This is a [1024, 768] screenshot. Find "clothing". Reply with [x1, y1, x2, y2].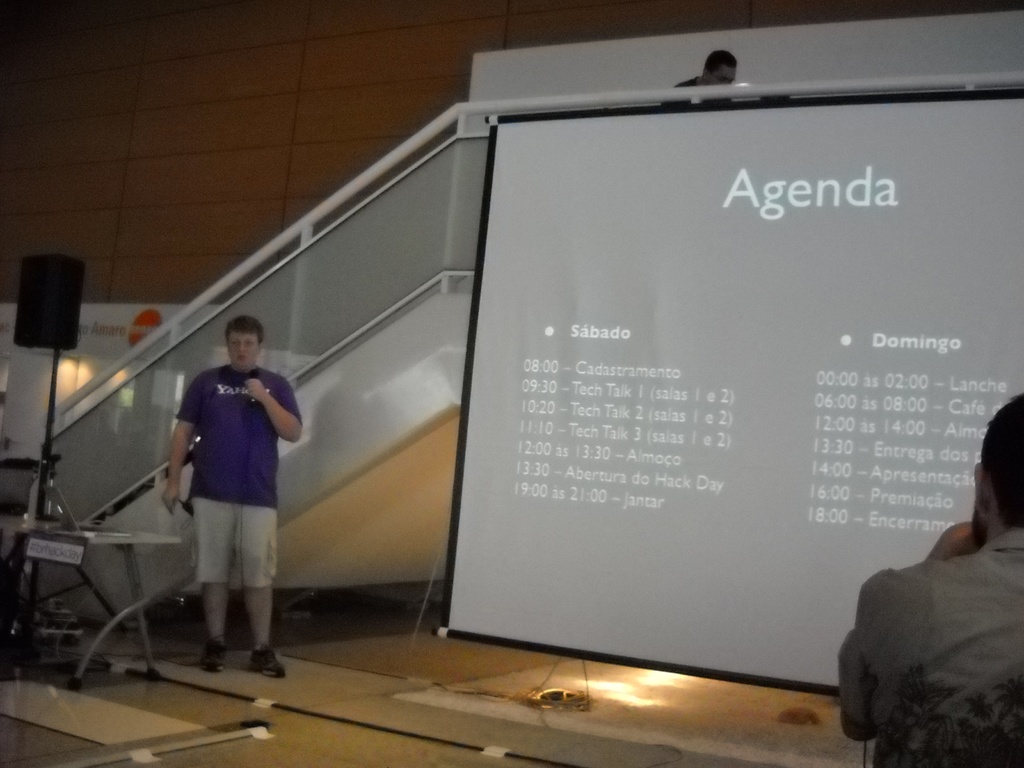
[175, 365, 303, 580].
